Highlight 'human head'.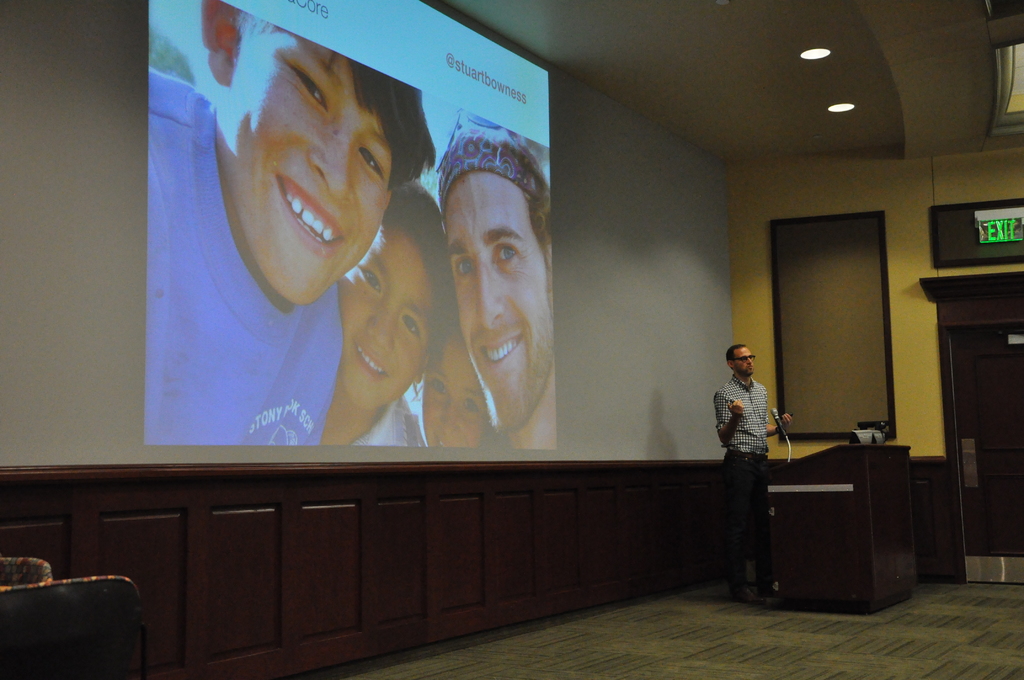
Highlighted region: <bbox>171, 31, 419, 284</bbox>.
